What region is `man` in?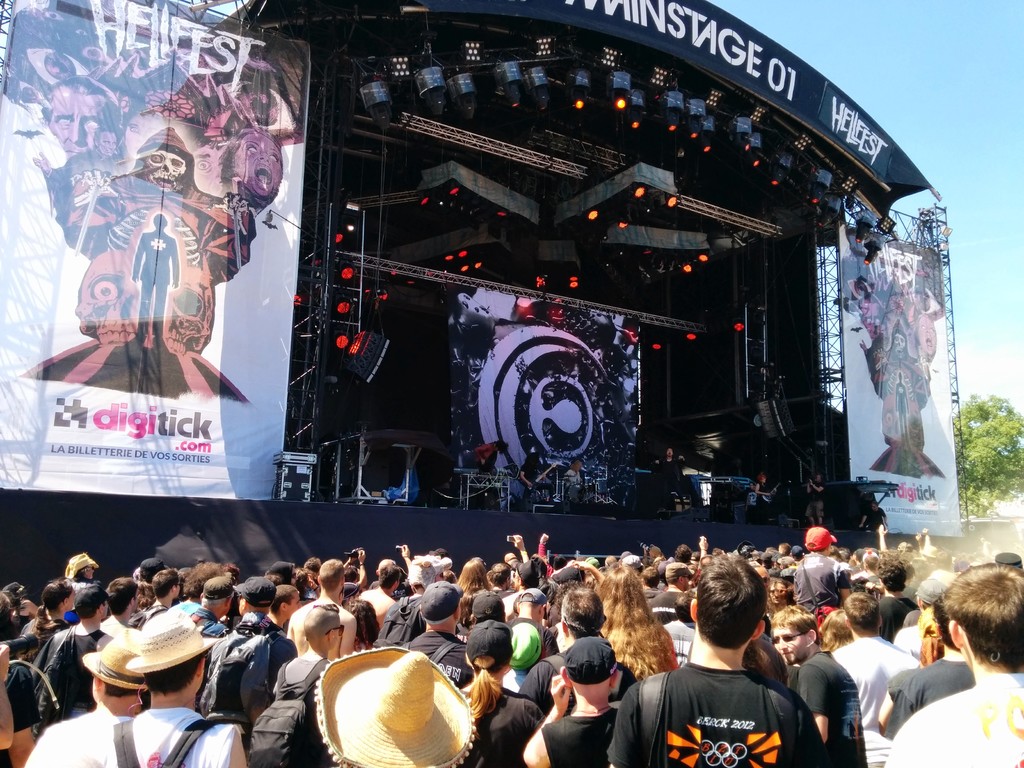
521,455,550,502.
